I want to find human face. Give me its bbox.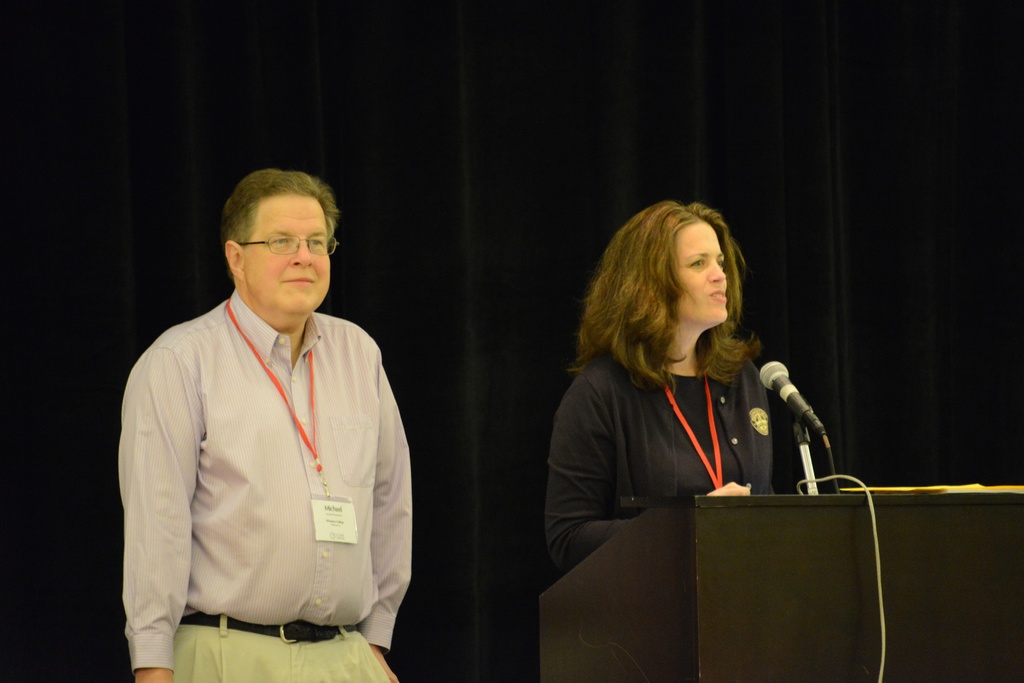
rect(669, 214, 734, 335).
